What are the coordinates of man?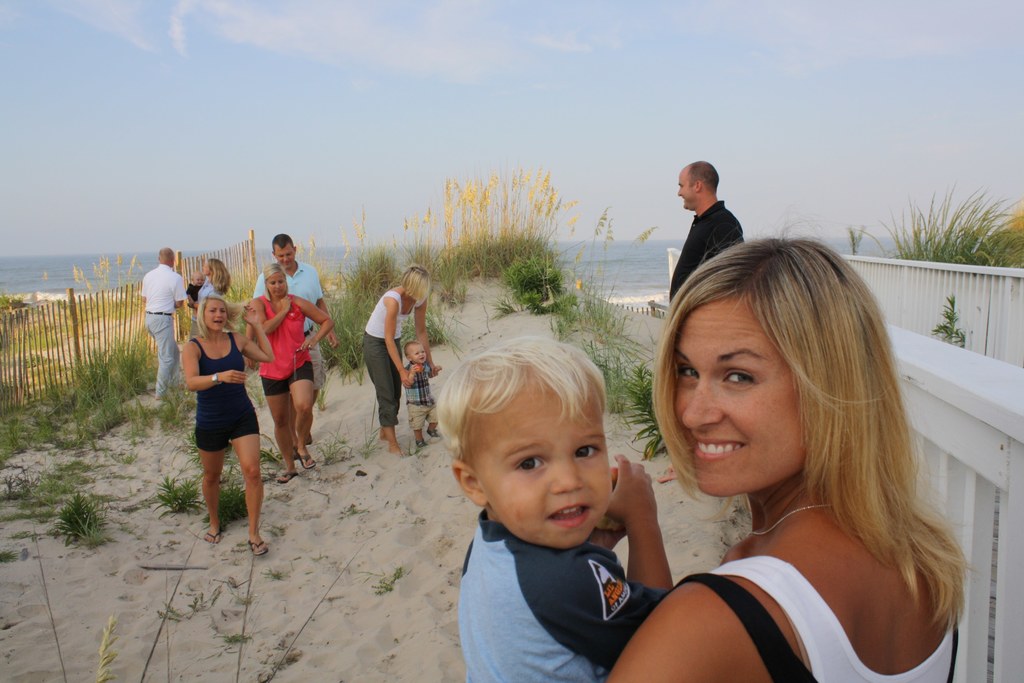
[252, 235, 340, 399].
